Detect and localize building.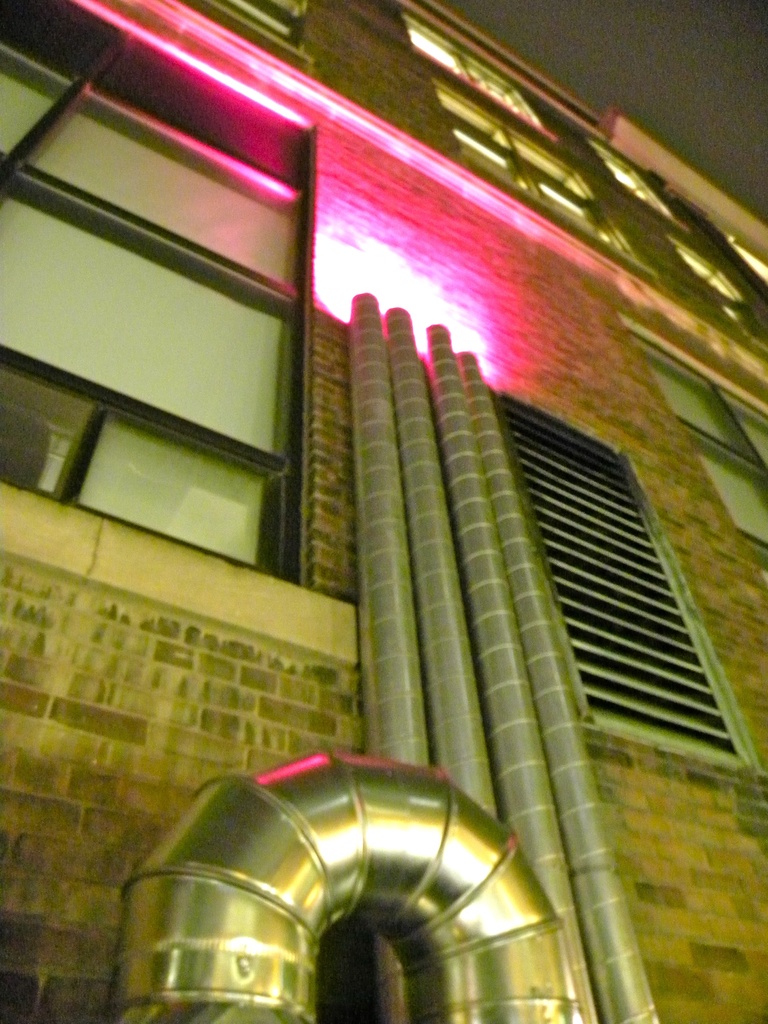
Localized at {"left": 0, "top": 3, "right": 767, "bottom": 1023}.
